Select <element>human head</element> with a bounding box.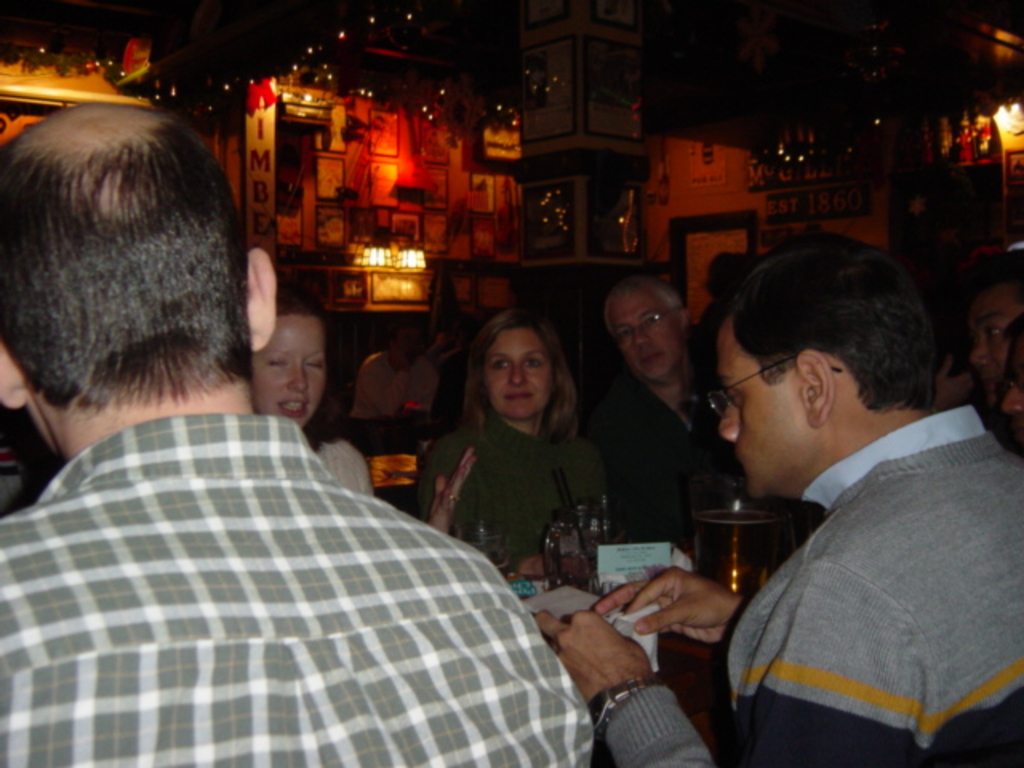
[left=960, top=250, right=1022, bottom=403].
